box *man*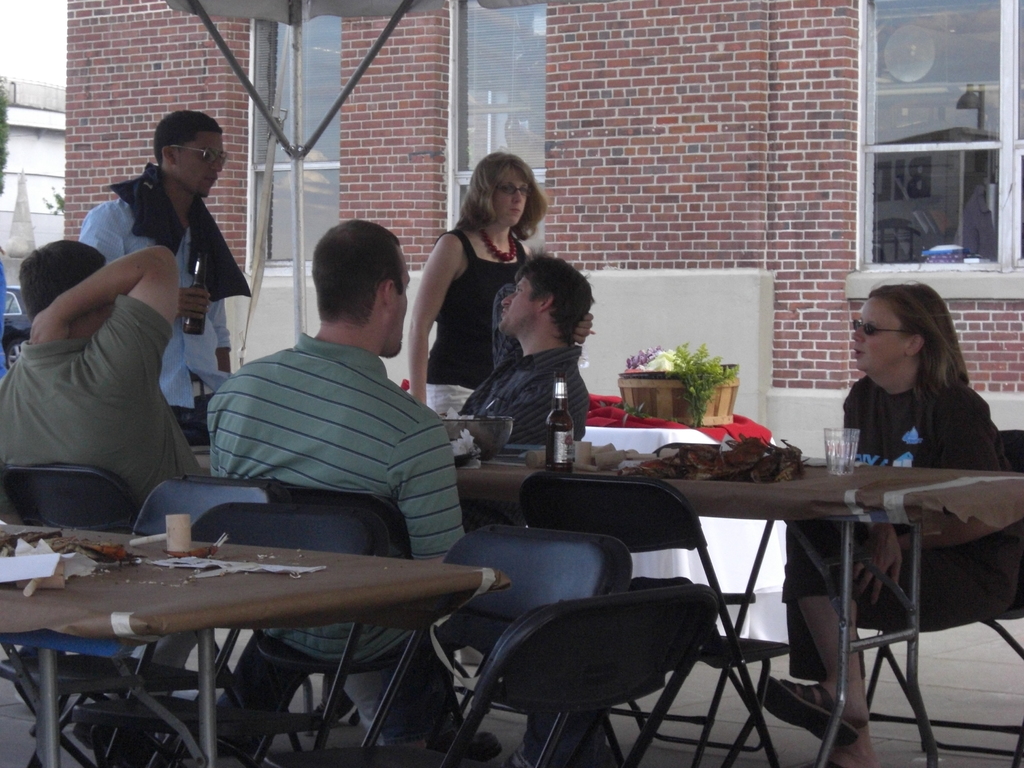
select_region(205, 220, 468, 742)
